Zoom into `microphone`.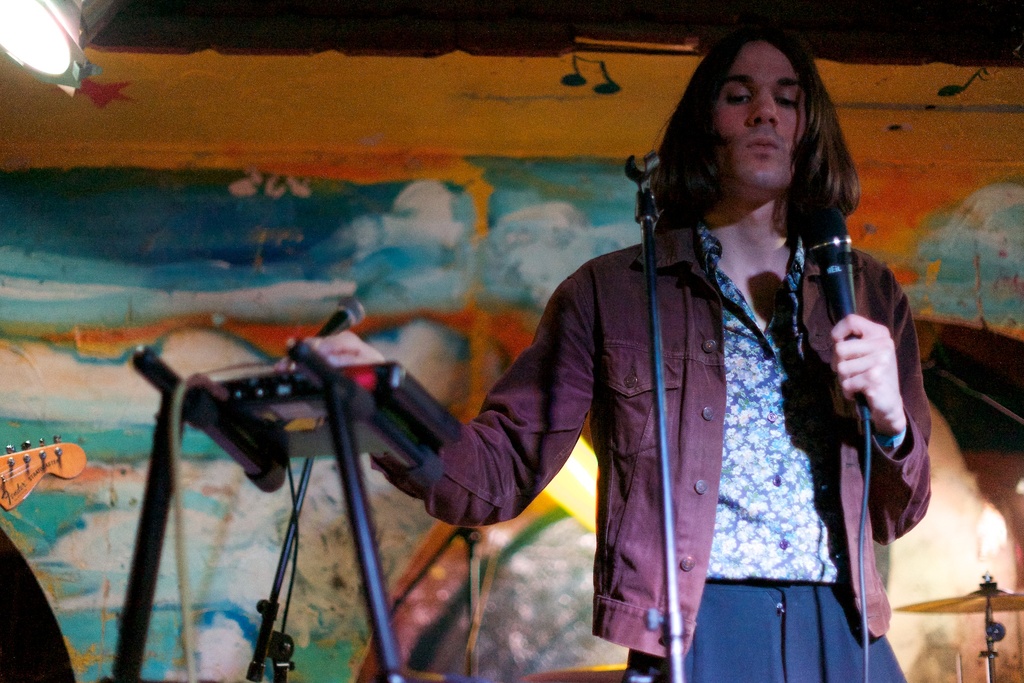
Zoom target: bbox=[316, 299, 362, 336].
